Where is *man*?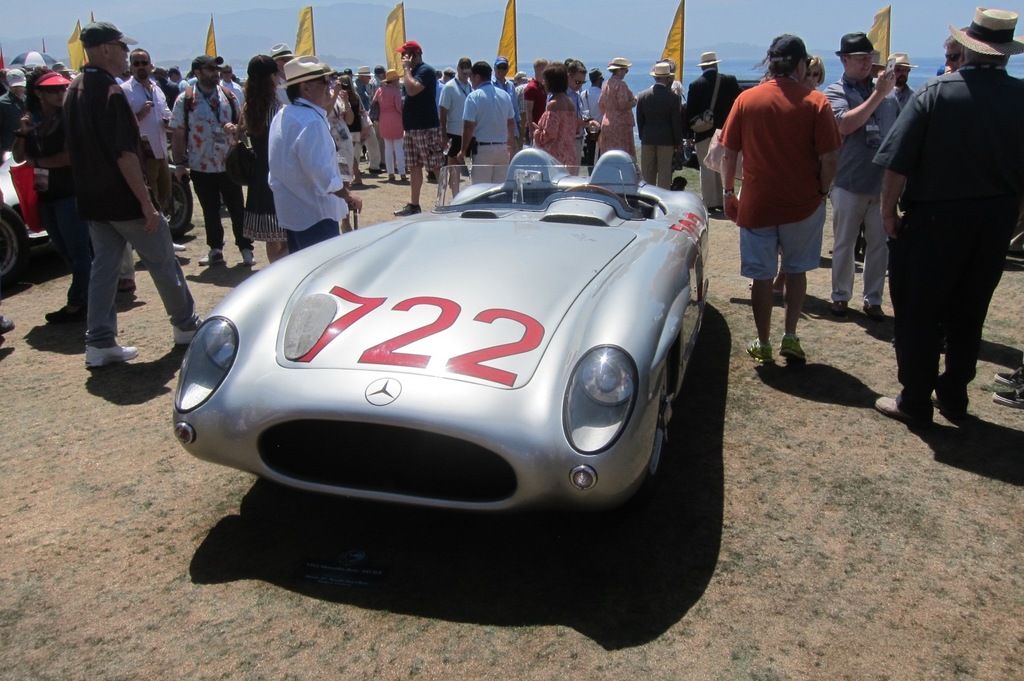
x1=356, y1=65, x2=369, y2=99.
